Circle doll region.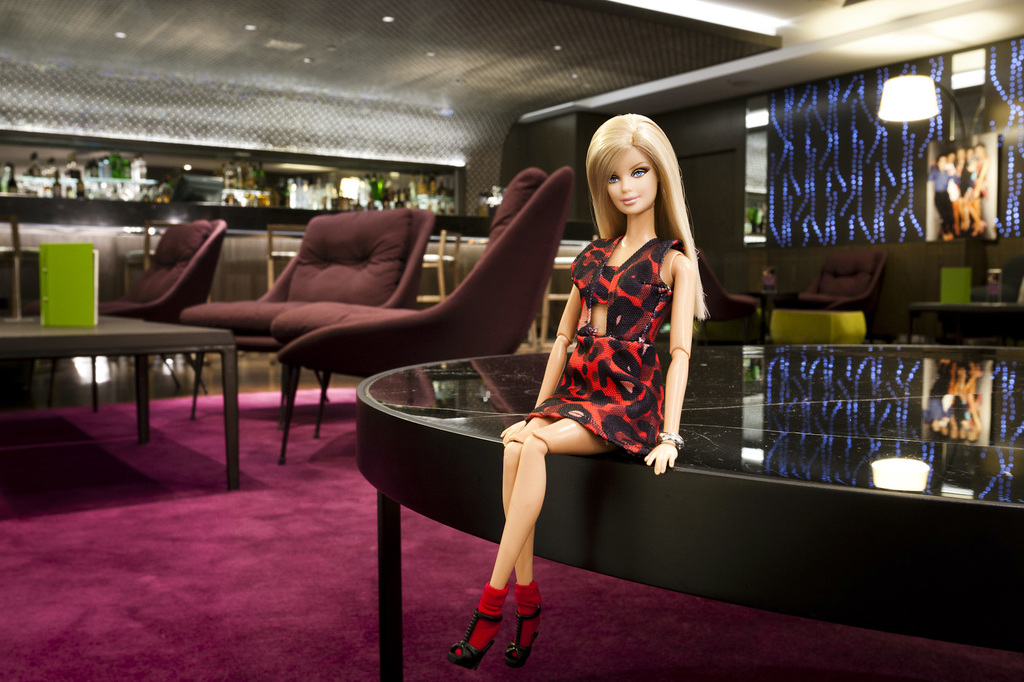
Region: region(504, 85, 717, 615).
